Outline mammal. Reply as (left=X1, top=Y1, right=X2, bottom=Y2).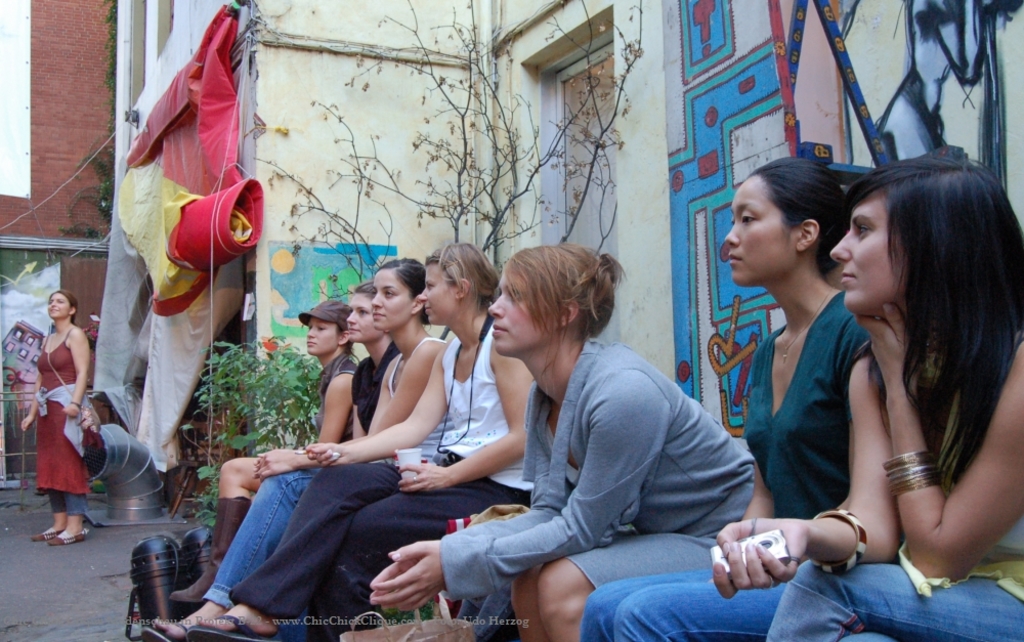
(left=18, top=287, right=93, bottom=544).
